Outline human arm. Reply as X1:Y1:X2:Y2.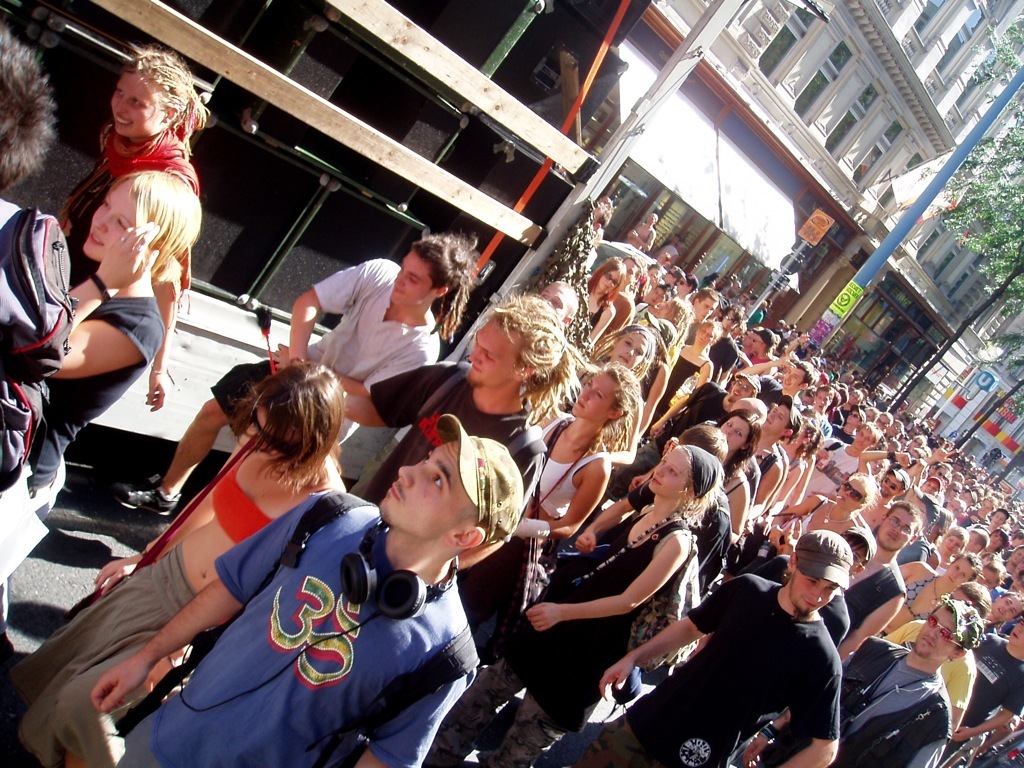
967:633:999:649.
